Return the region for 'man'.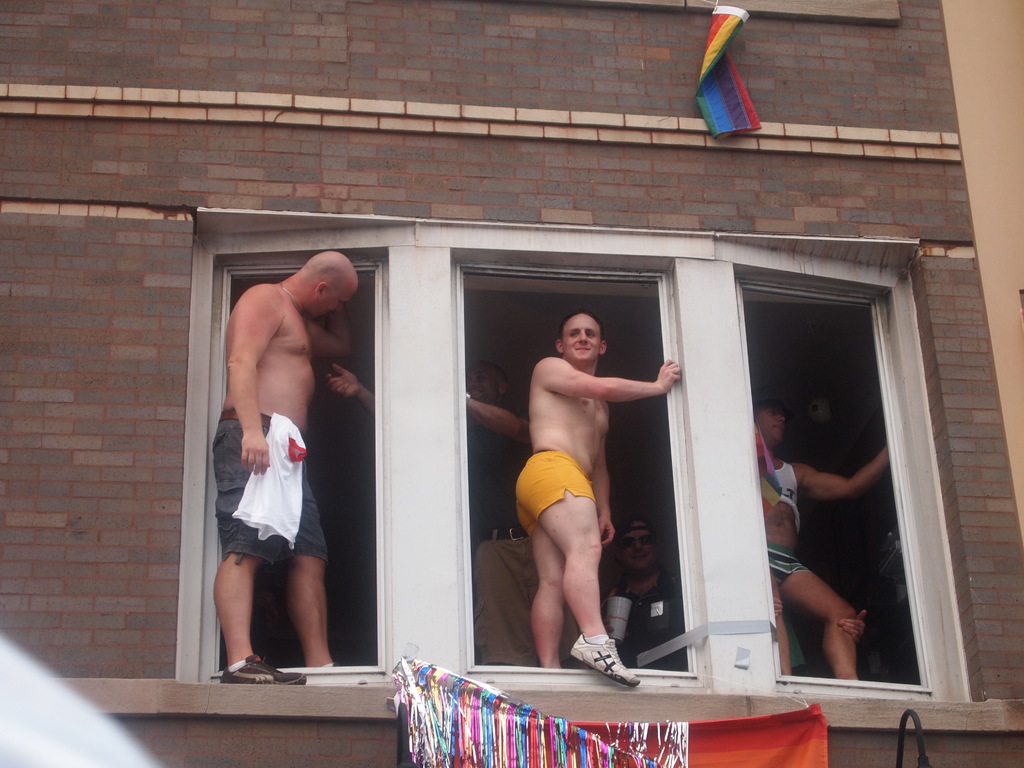
[511, 312, 682, 690].
